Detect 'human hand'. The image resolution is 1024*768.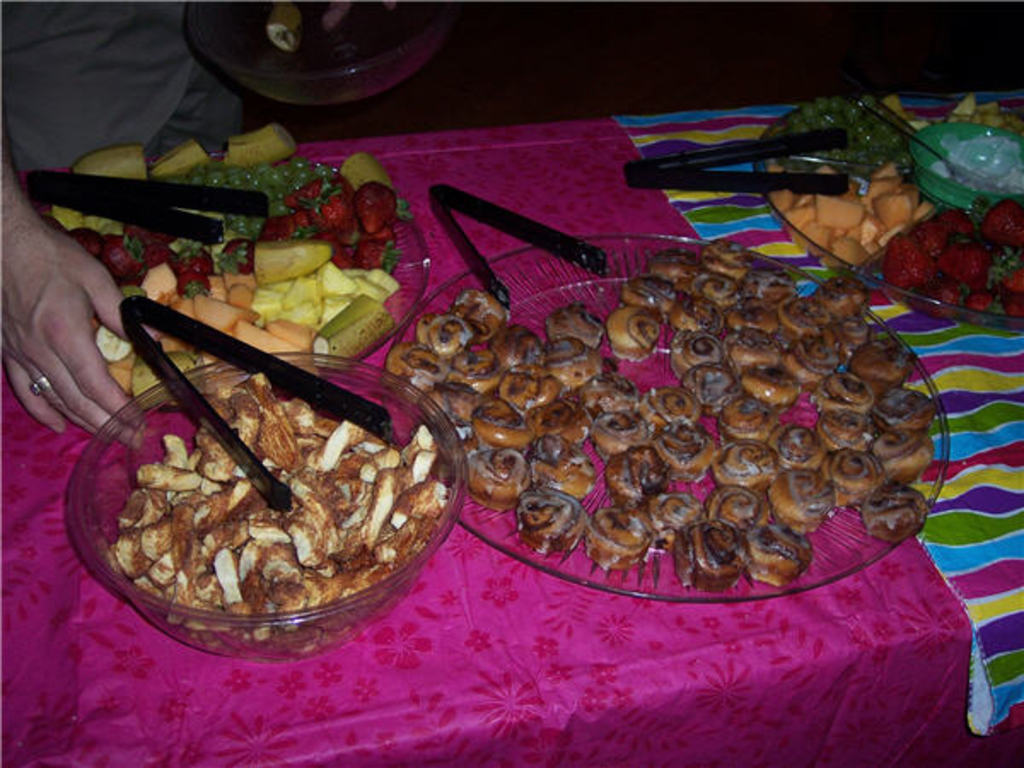
[x1=9, y1=183, x2=126, y2=449].
